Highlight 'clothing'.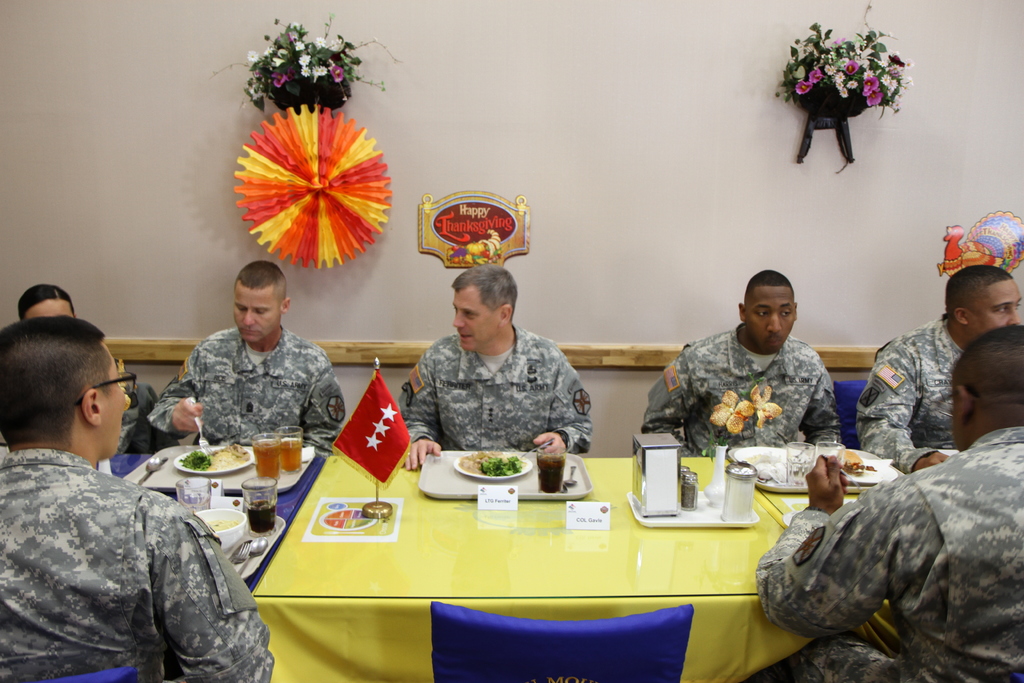
Highlighted region: l=2, t=448, r=268, b=682.
